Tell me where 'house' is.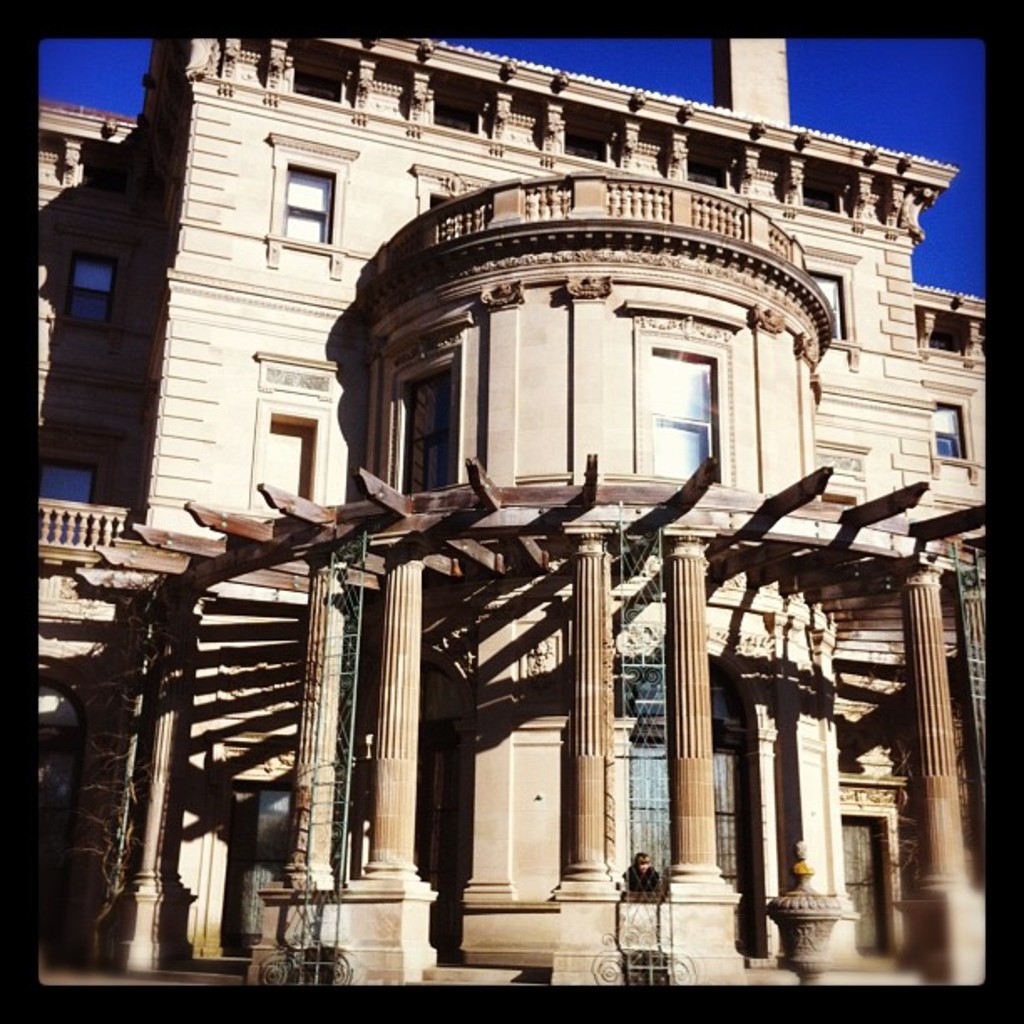
'house' is at bbox=[28, 84, 979, 986].
